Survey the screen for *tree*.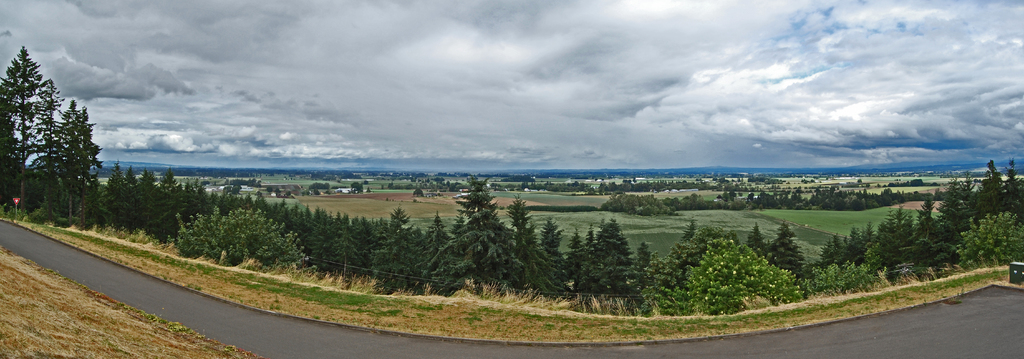
Survey found: bbox=[124, 167, 140, 232].
